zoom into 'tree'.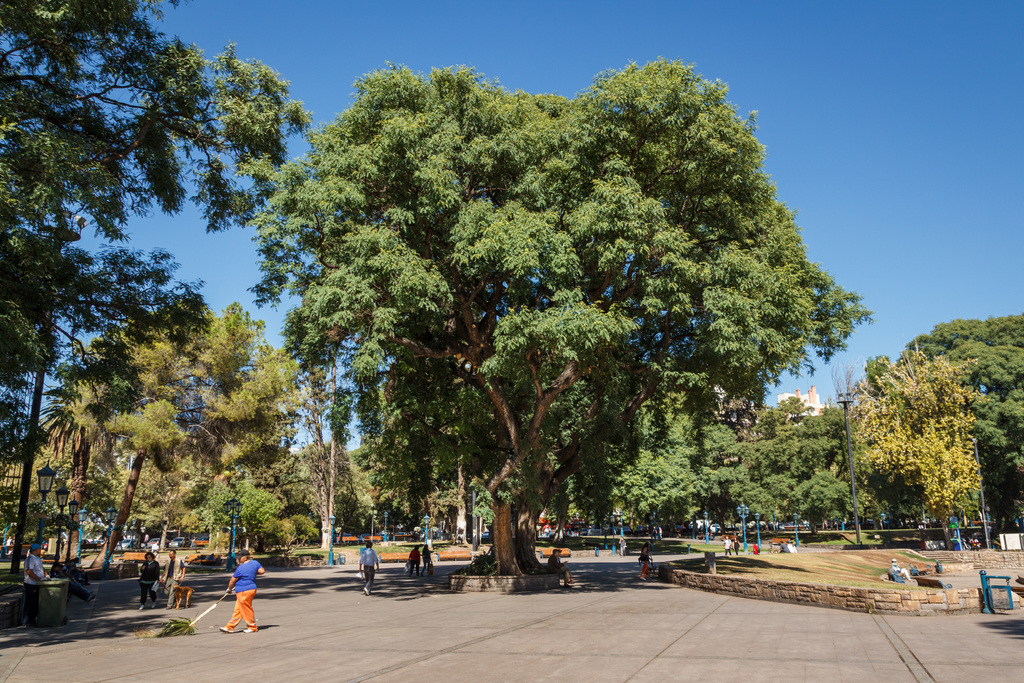
Zoom target: 895:313:1023:542.
